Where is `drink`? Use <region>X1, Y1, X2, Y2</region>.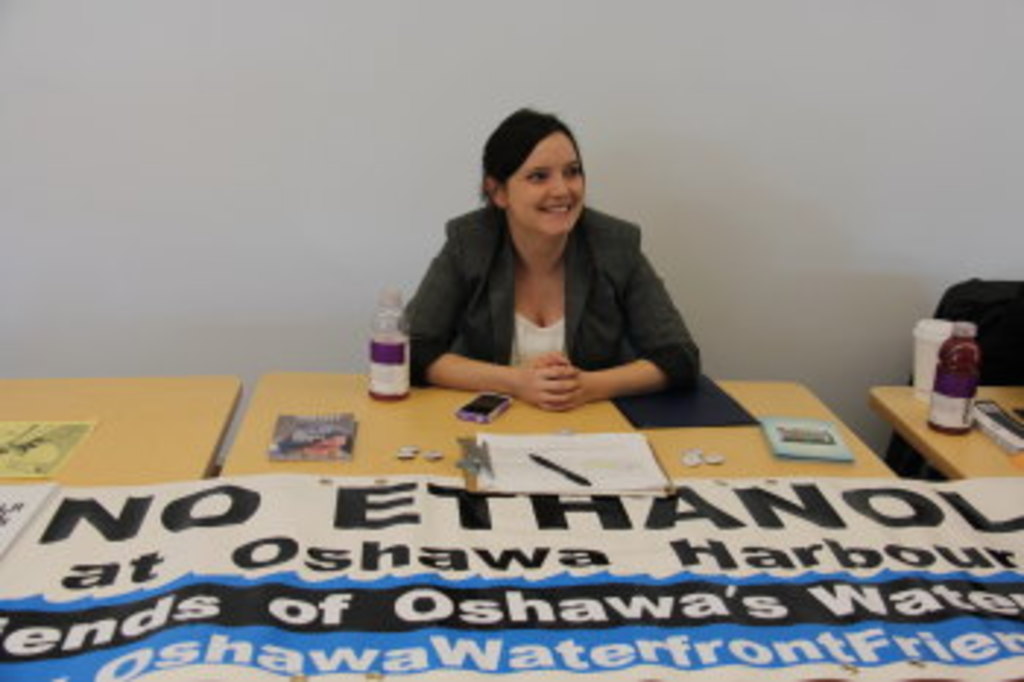
<region>910, 319, 954, 404</region>.
